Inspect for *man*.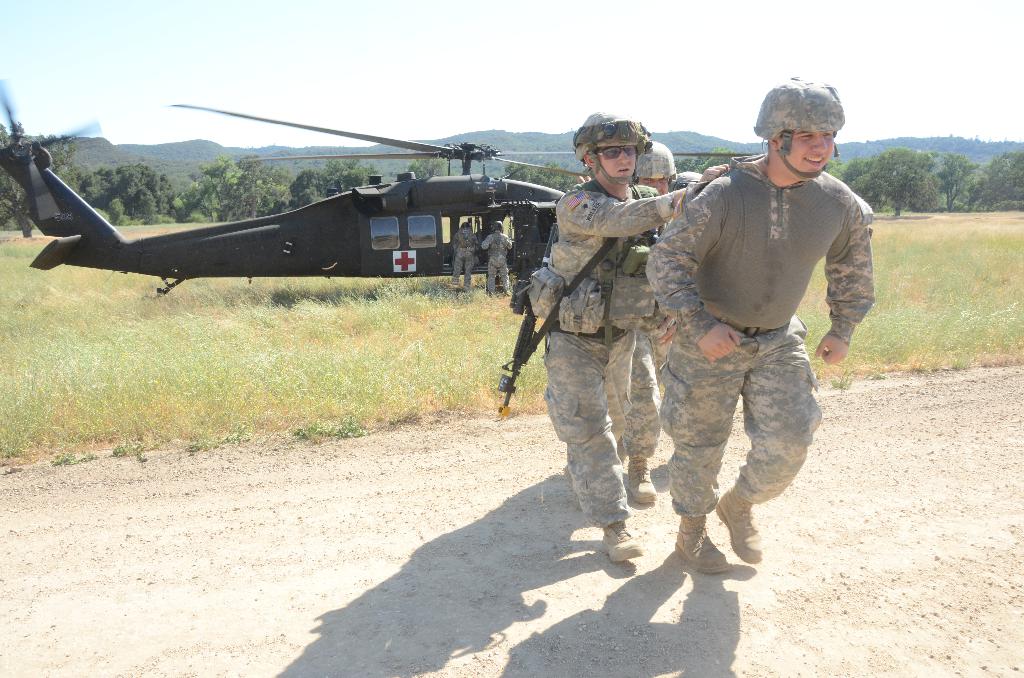
Inspection: 579,140,675,504.
